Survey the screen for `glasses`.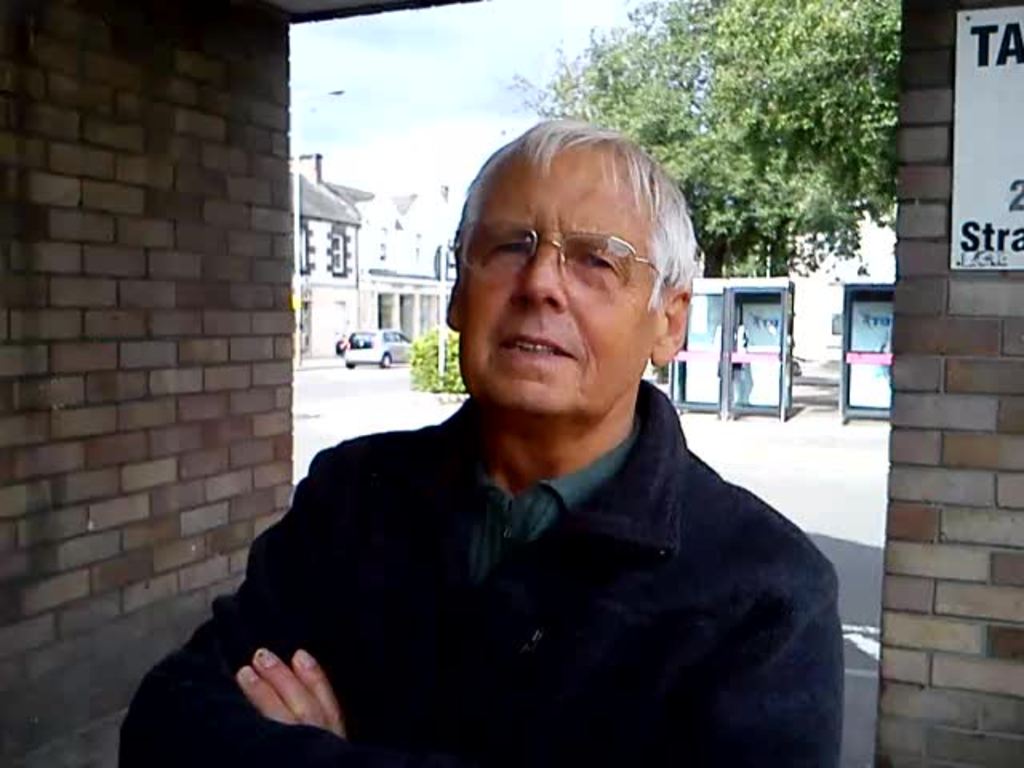
Survey found: (x1=446, y1=218, x2=669, y2=301).
